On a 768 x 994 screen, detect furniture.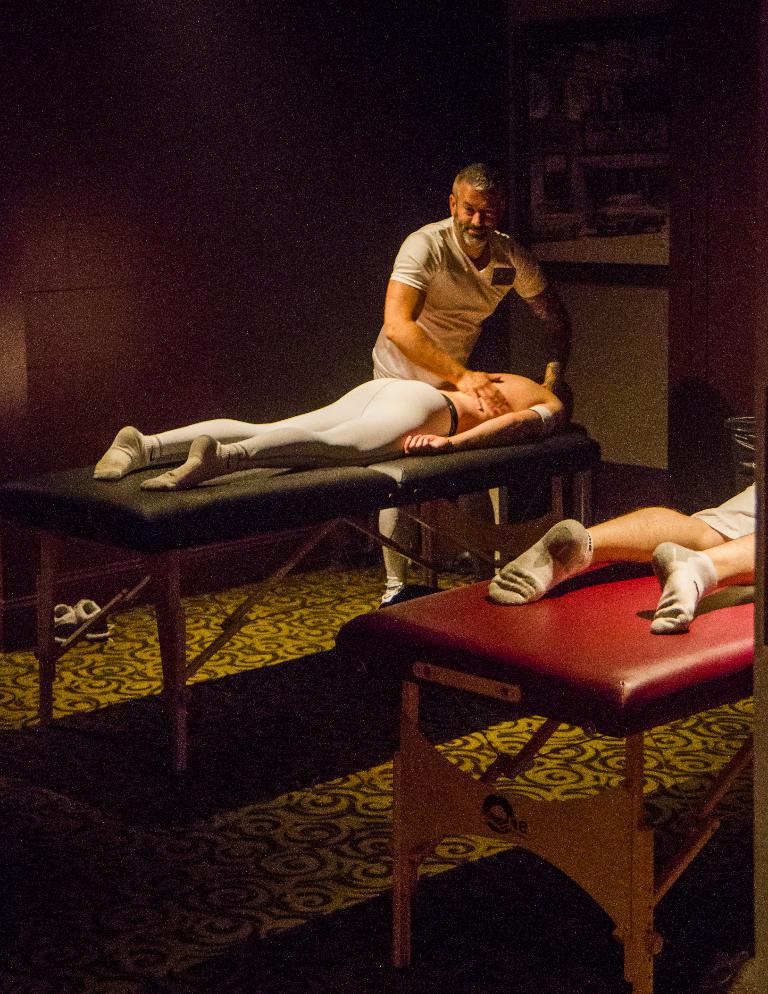
select_region(333, 565, 754, 993).
